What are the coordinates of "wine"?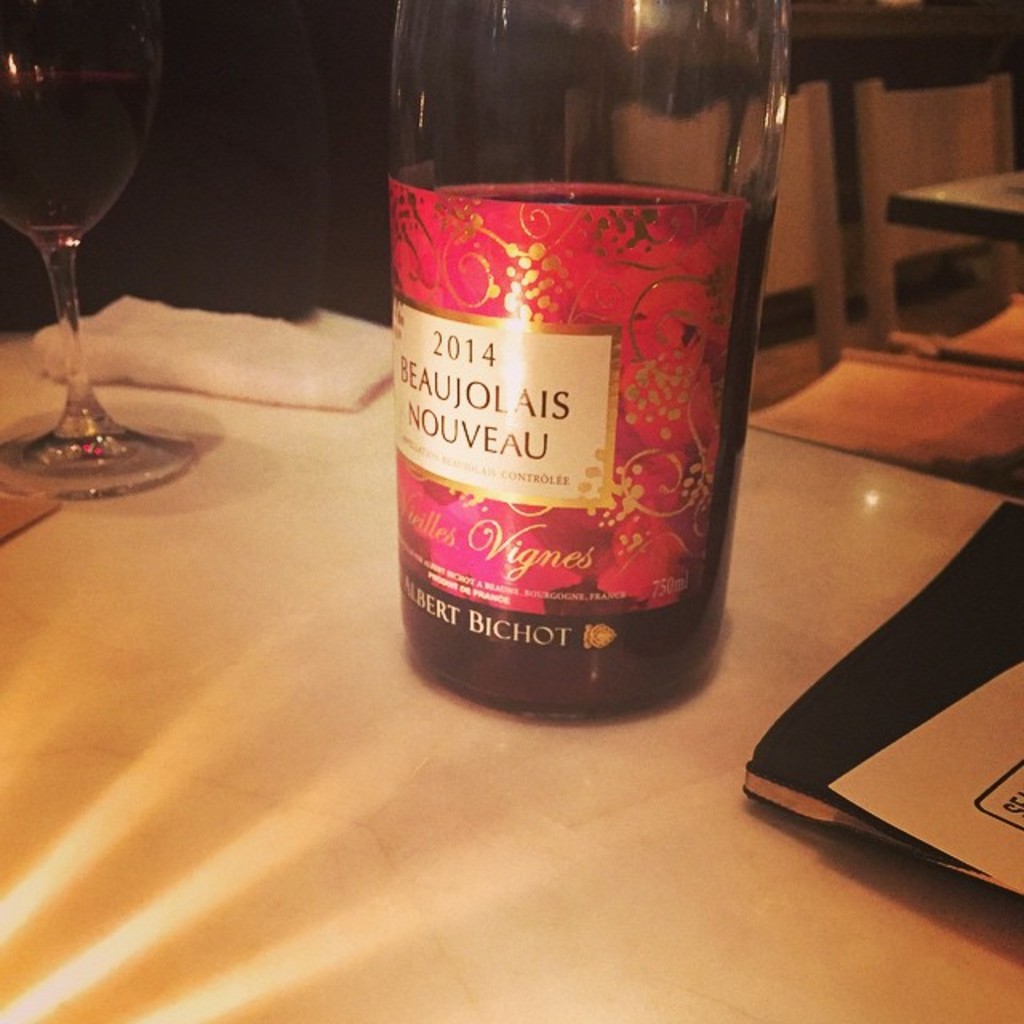
pyautogui.locateOnScreen(360, 0, 794, 693).
